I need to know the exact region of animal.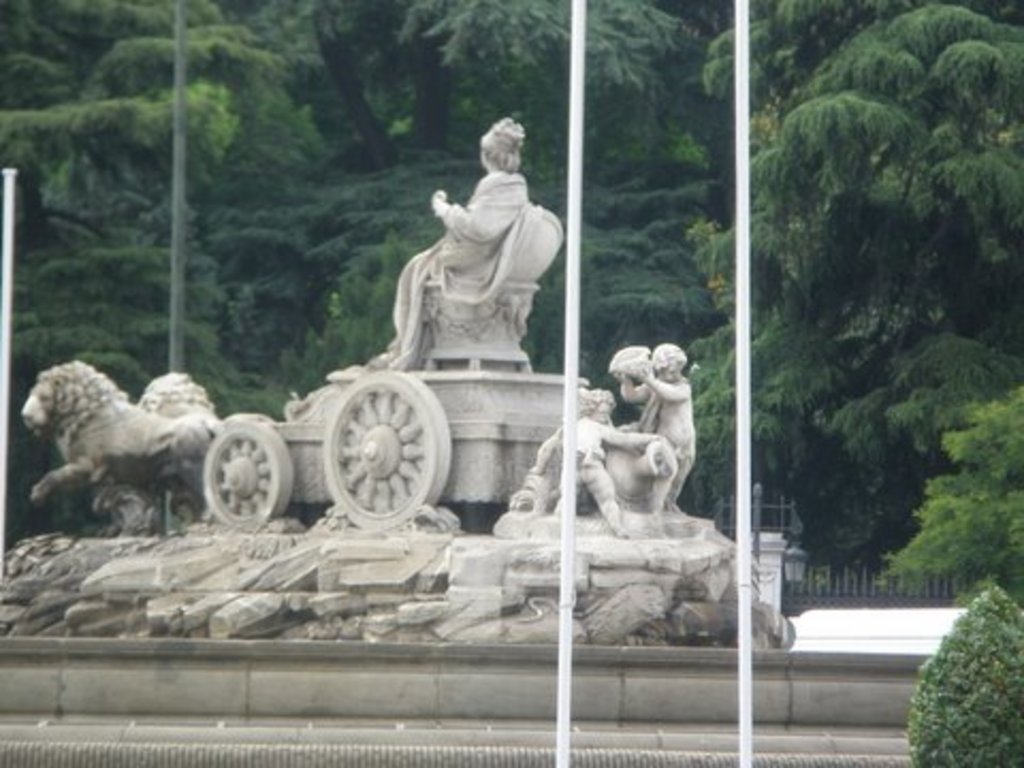
Region: {"left": 94, "top": 365, "right": 222, "bottom": 535}.
